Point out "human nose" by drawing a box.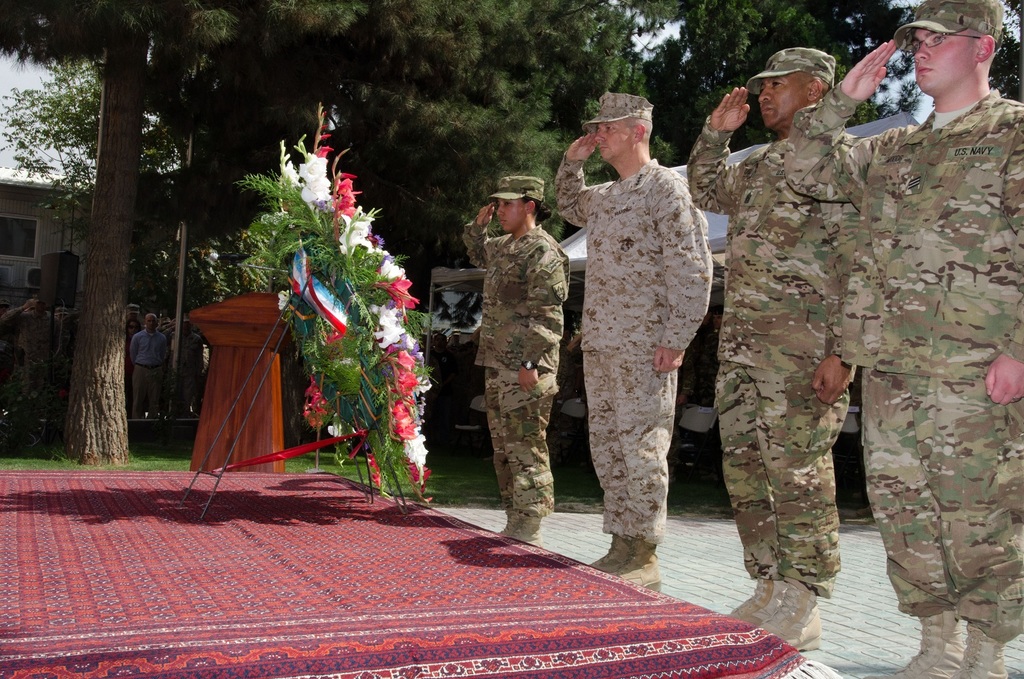
{"left": 596, "top": 130, "right": 607, "bottom": 140}.
